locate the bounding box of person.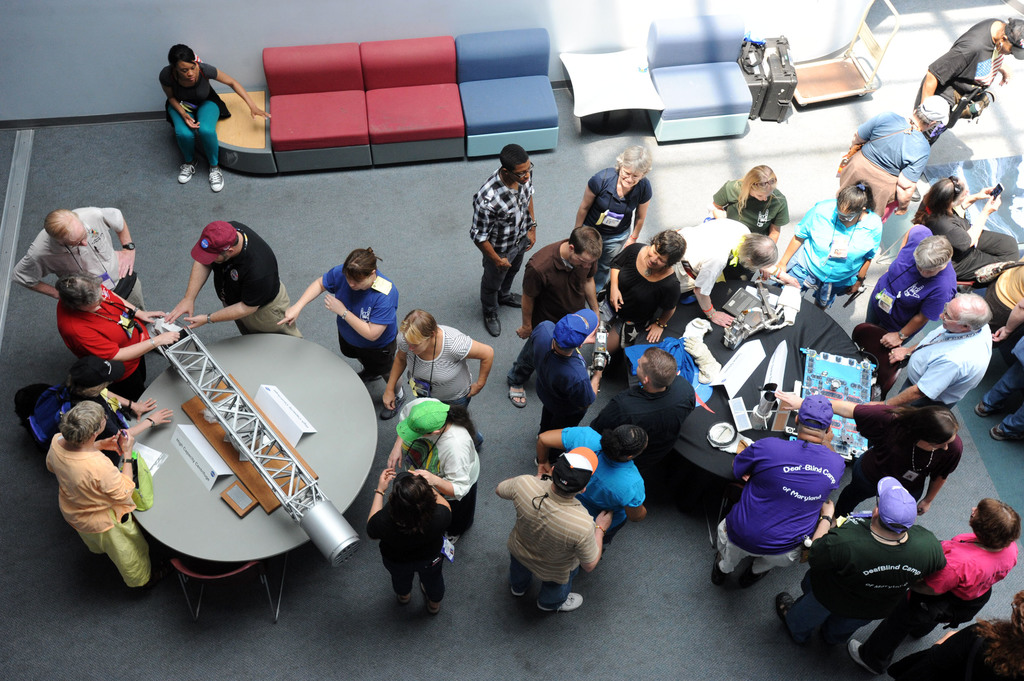
Bounding box: <box>973,262,1023,376</box>.
